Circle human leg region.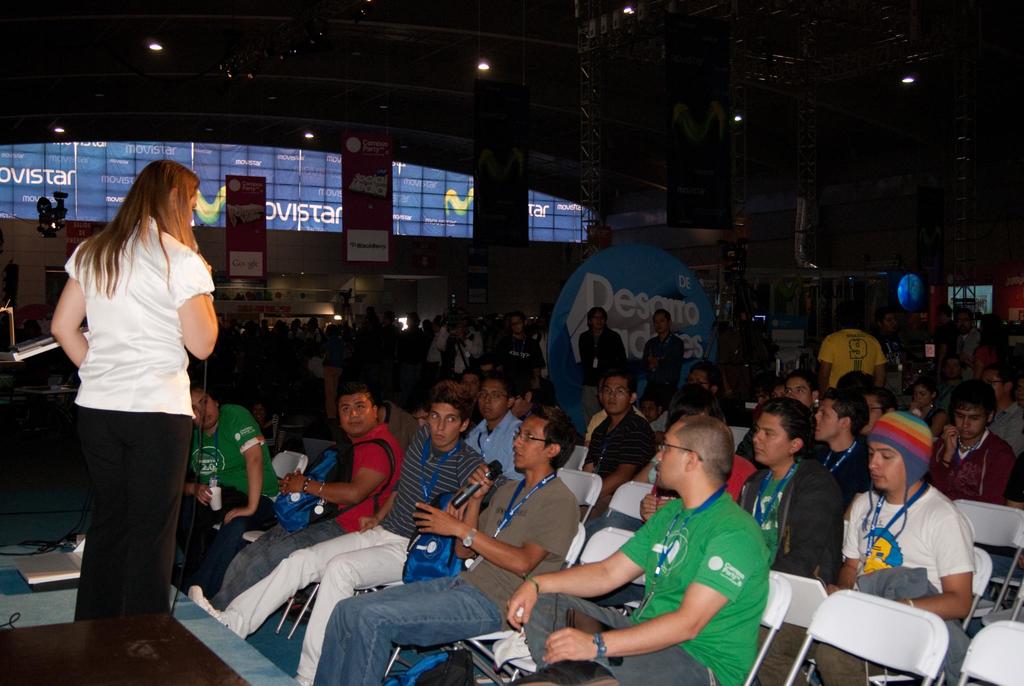
Region: [812,640,896,685].
